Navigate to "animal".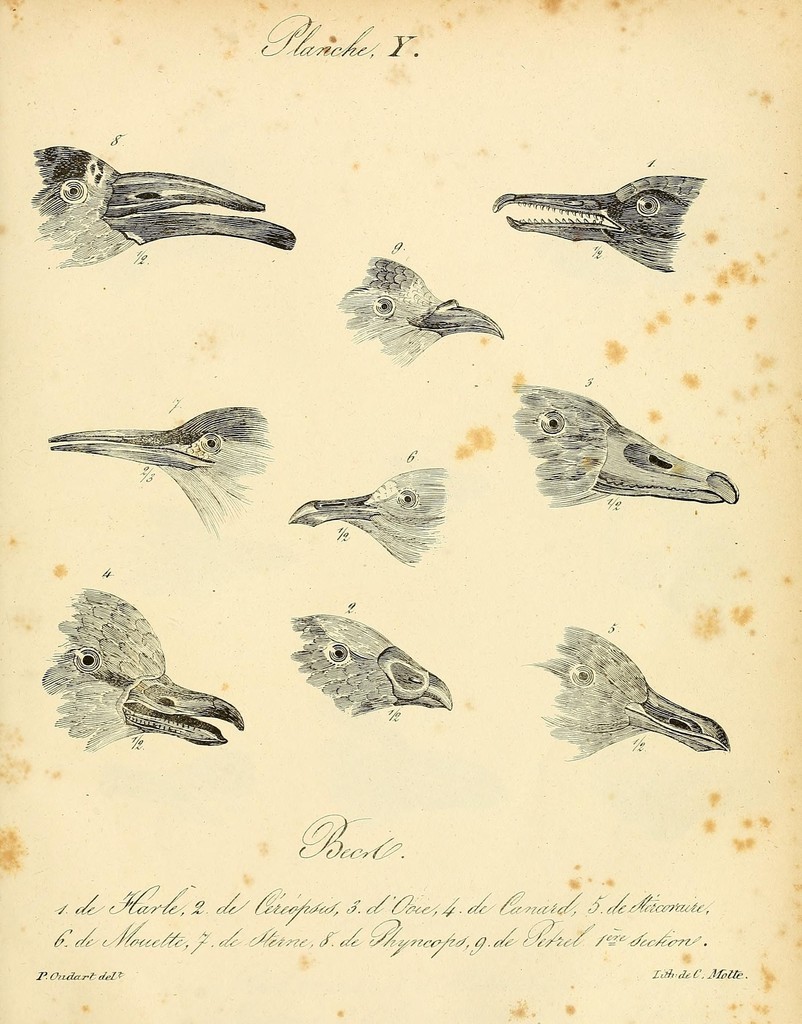
Navigation target: (53, 407, 272, 536).
